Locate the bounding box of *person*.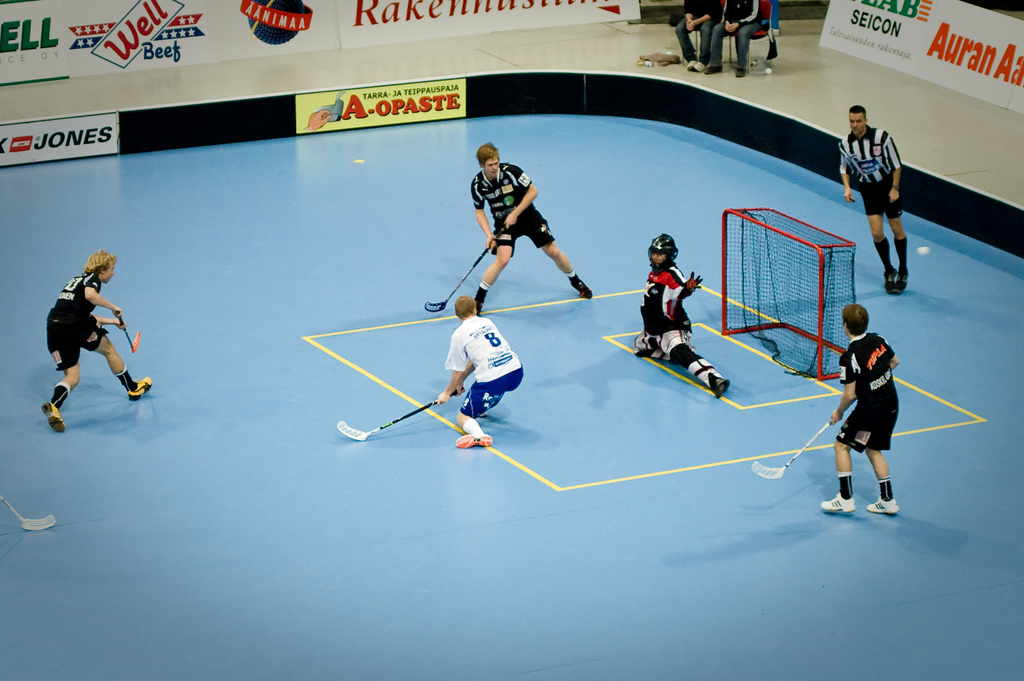
Bounding box: x1=840, y1=103, x2=915, y2=296.
